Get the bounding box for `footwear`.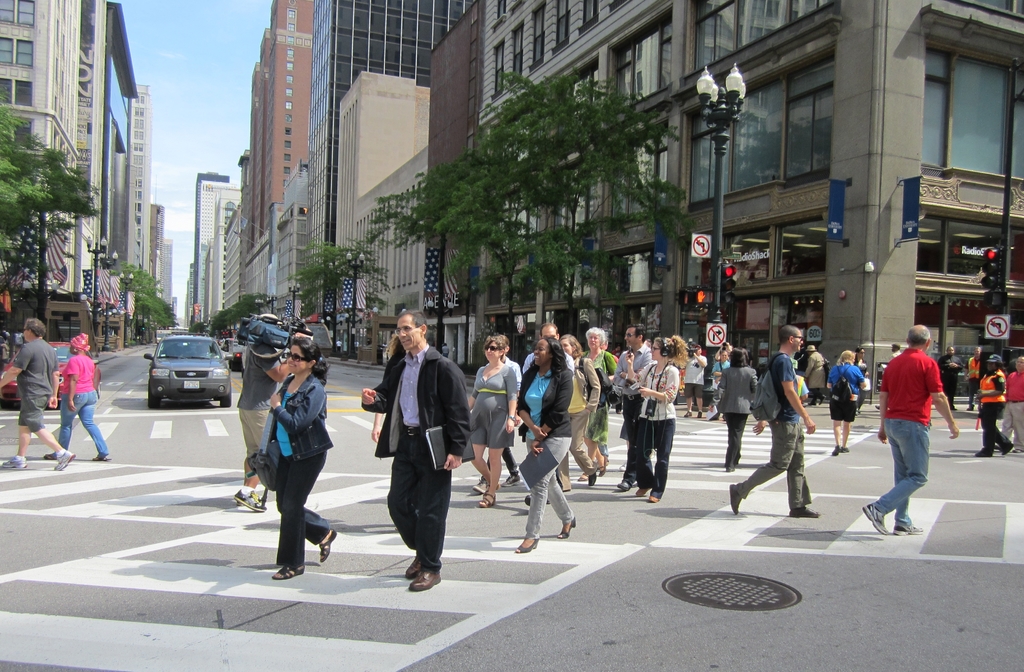
(229,483,278,511).
